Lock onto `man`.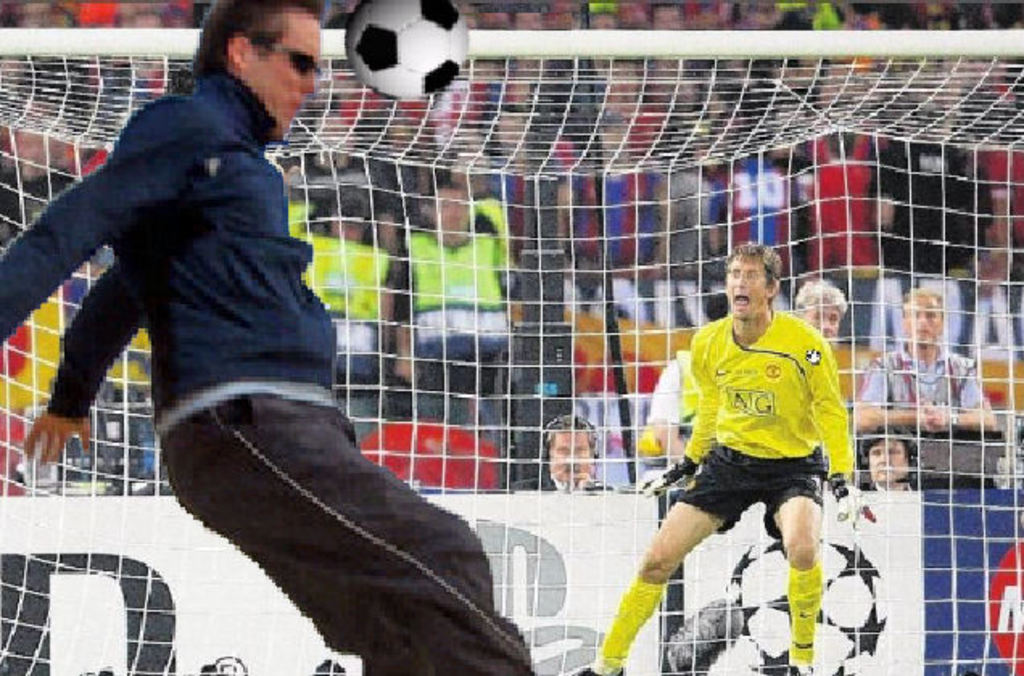
Locked: region(789, 277, 847, 341).
